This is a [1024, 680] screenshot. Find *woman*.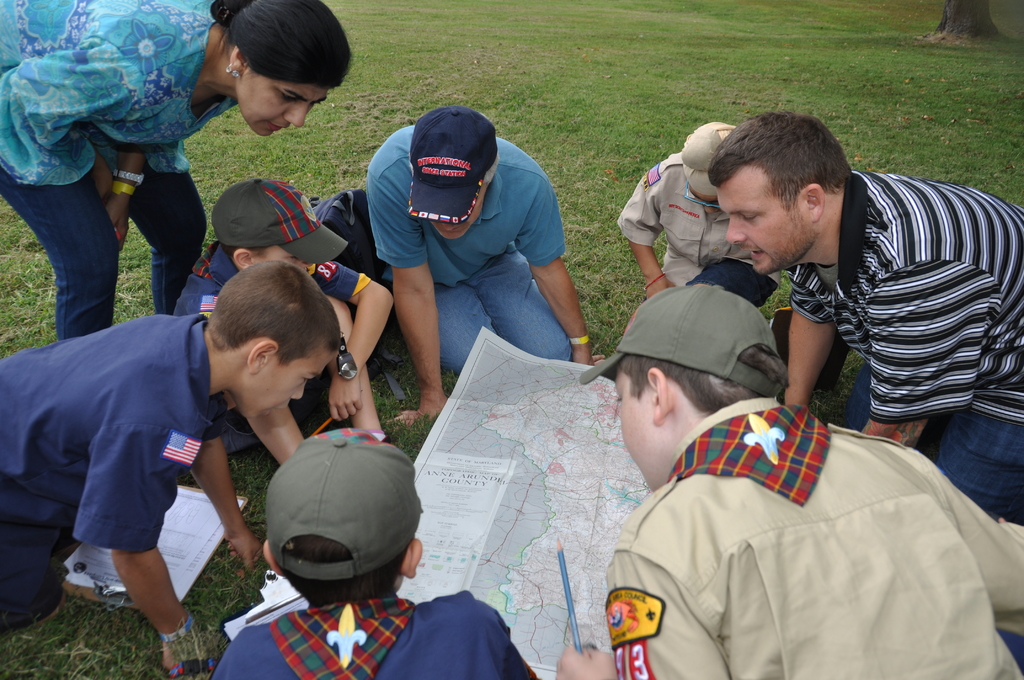
Bounding box: {"x1": 0, "y1": 0, "x2": 354, "y2": 341}.
